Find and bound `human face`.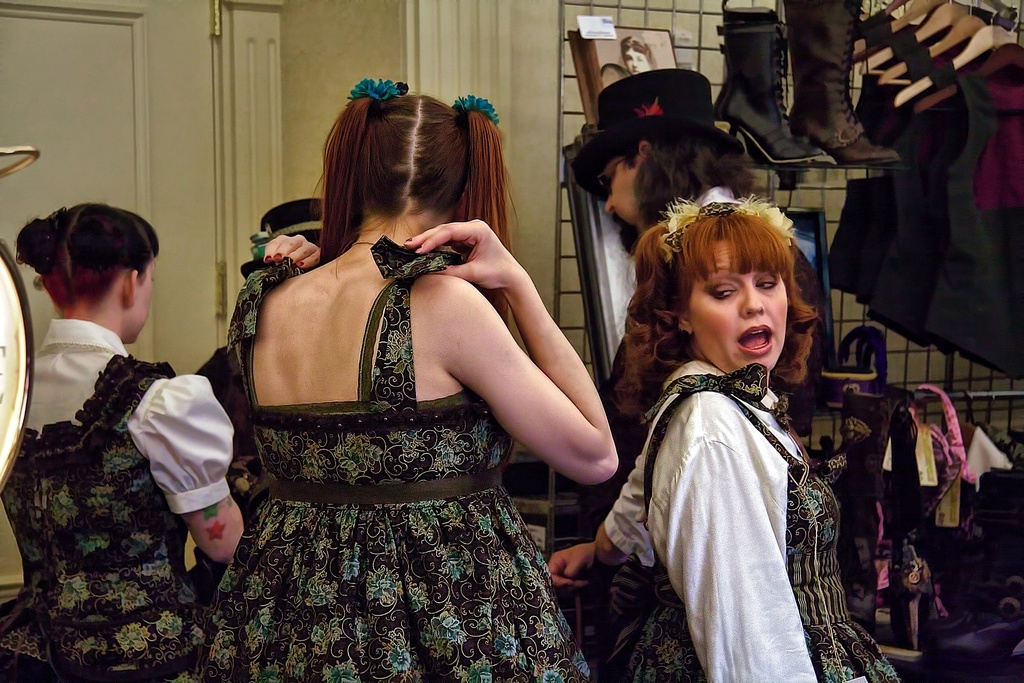
Bound: Rect(623, 45, 651, 76).
